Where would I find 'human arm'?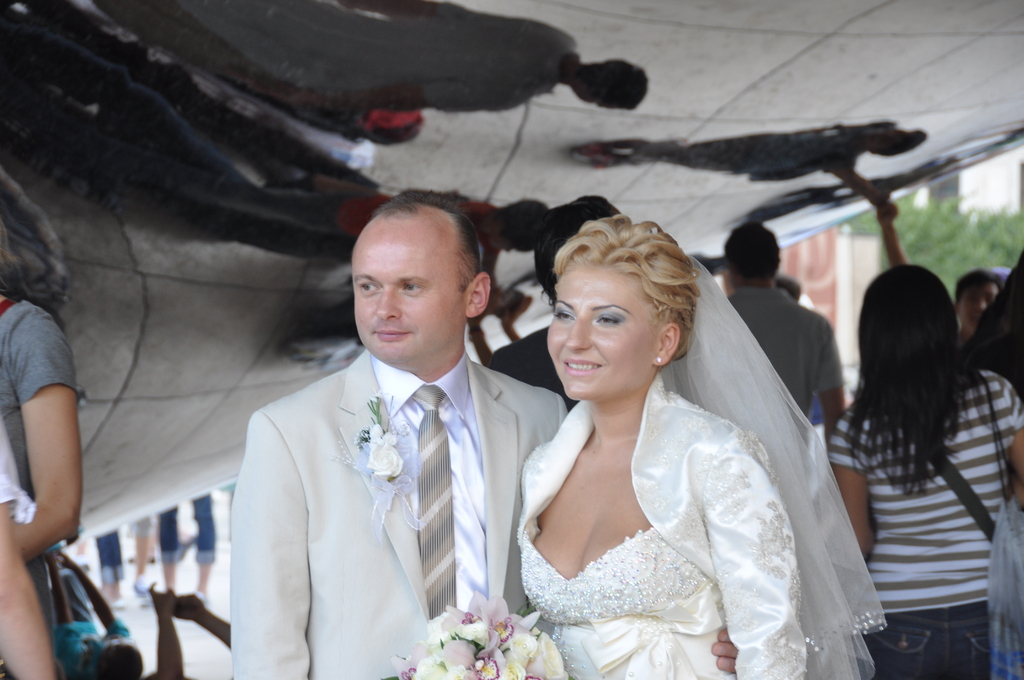
At left=225, top=407, right=311, bottom=679.
